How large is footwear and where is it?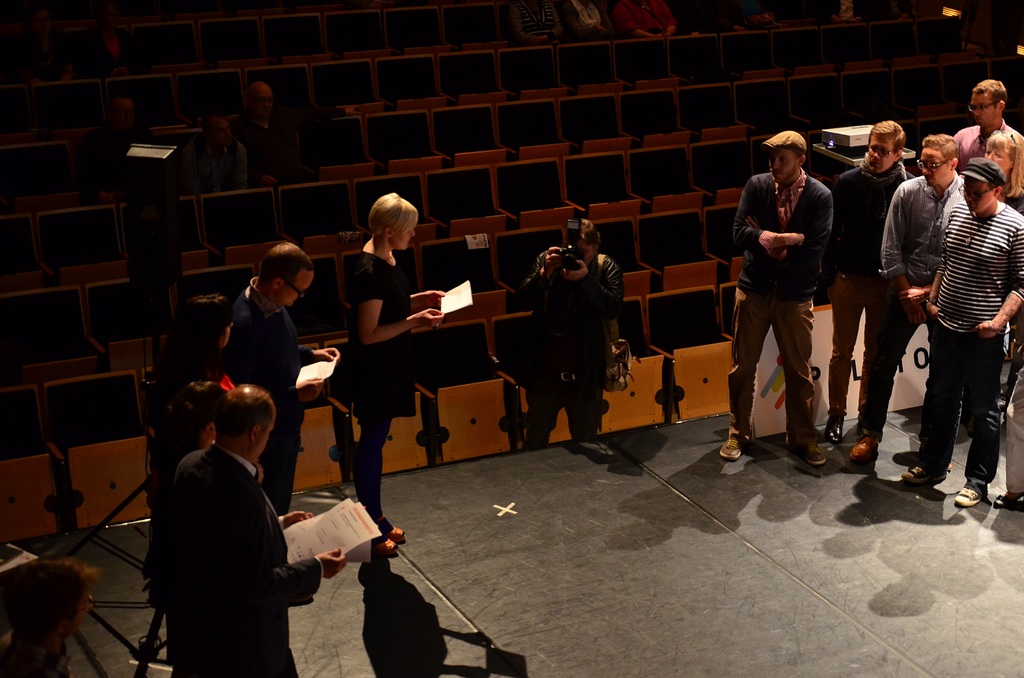
Bounding box: <box>948,474,991,506</box>.
